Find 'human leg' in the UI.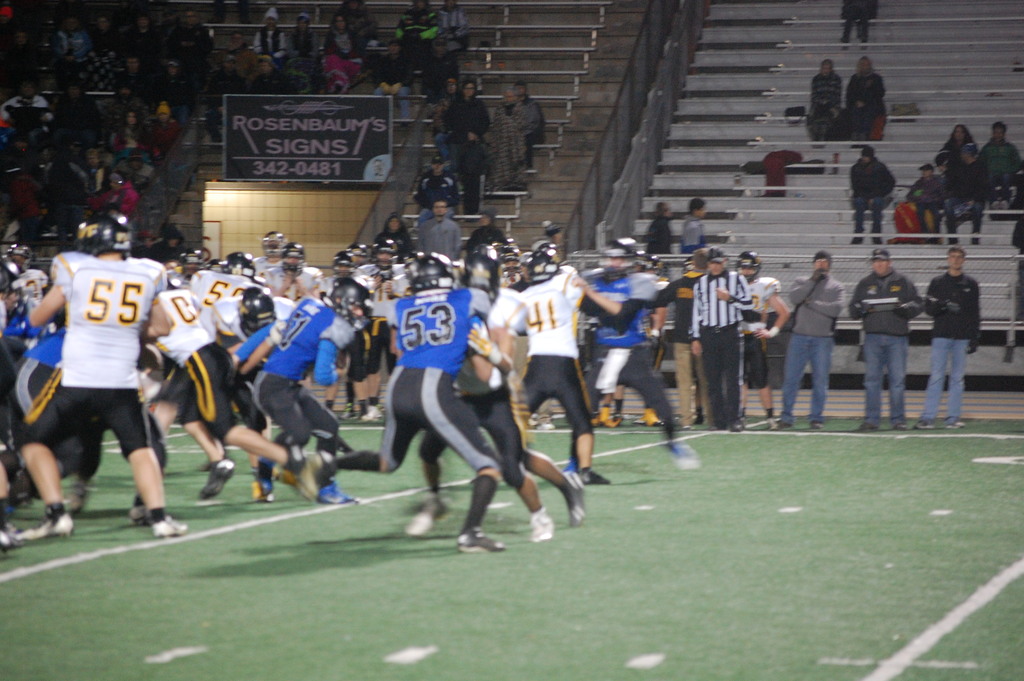
UI element at 509,405,586,526.
